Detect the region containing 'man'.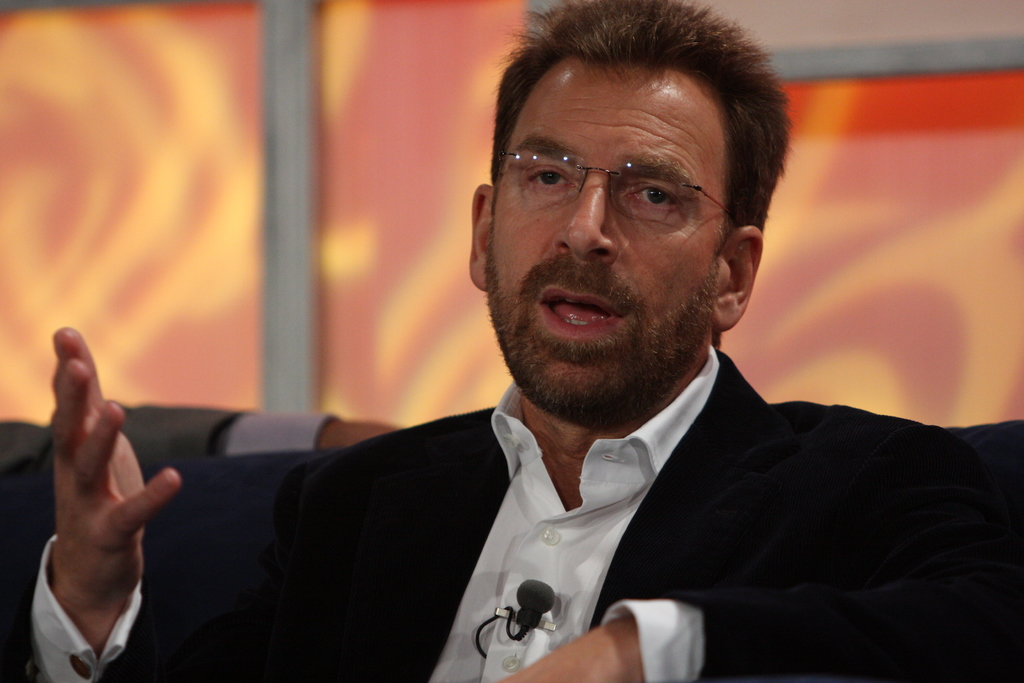
x1=129 y1=81 x2=849 y2=671.
